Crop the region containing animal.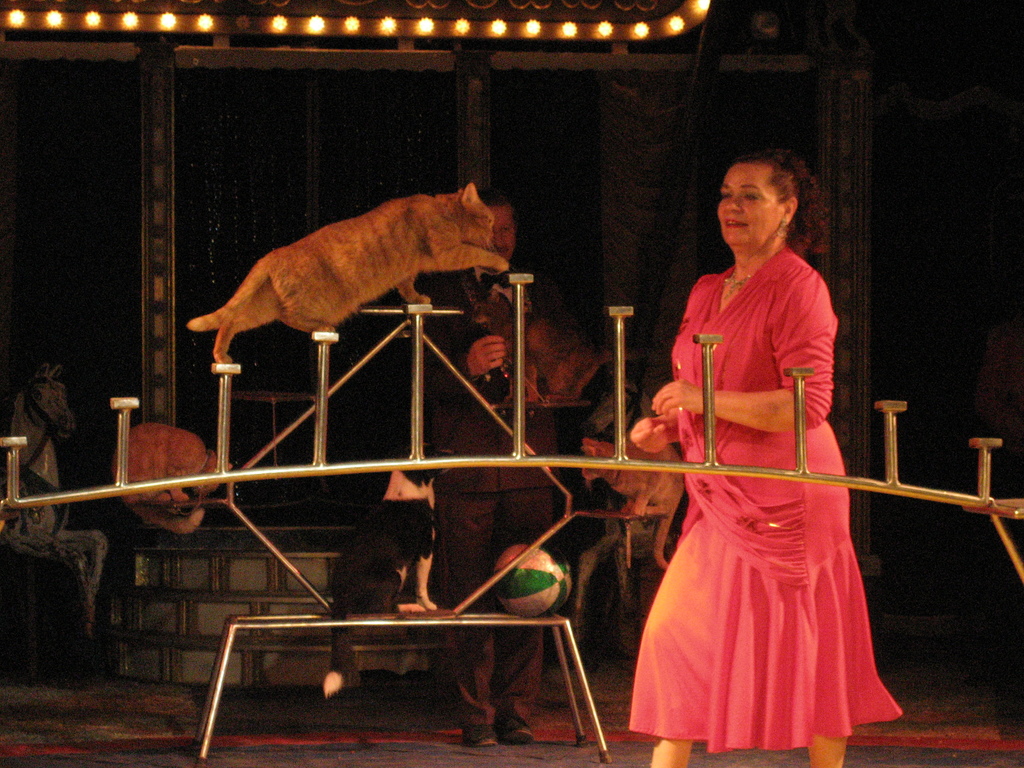
Crop region: [577, 441, 684, 573].
